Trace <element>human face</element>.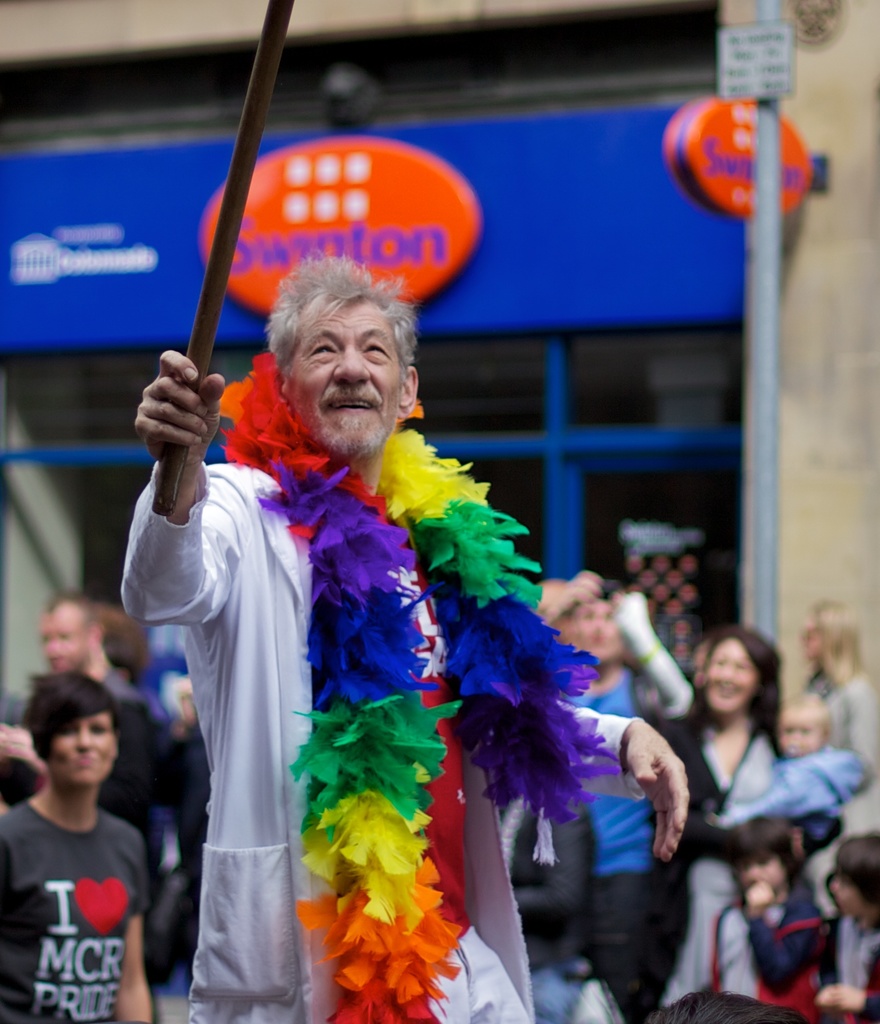
Traced to 707/644/760/712.
